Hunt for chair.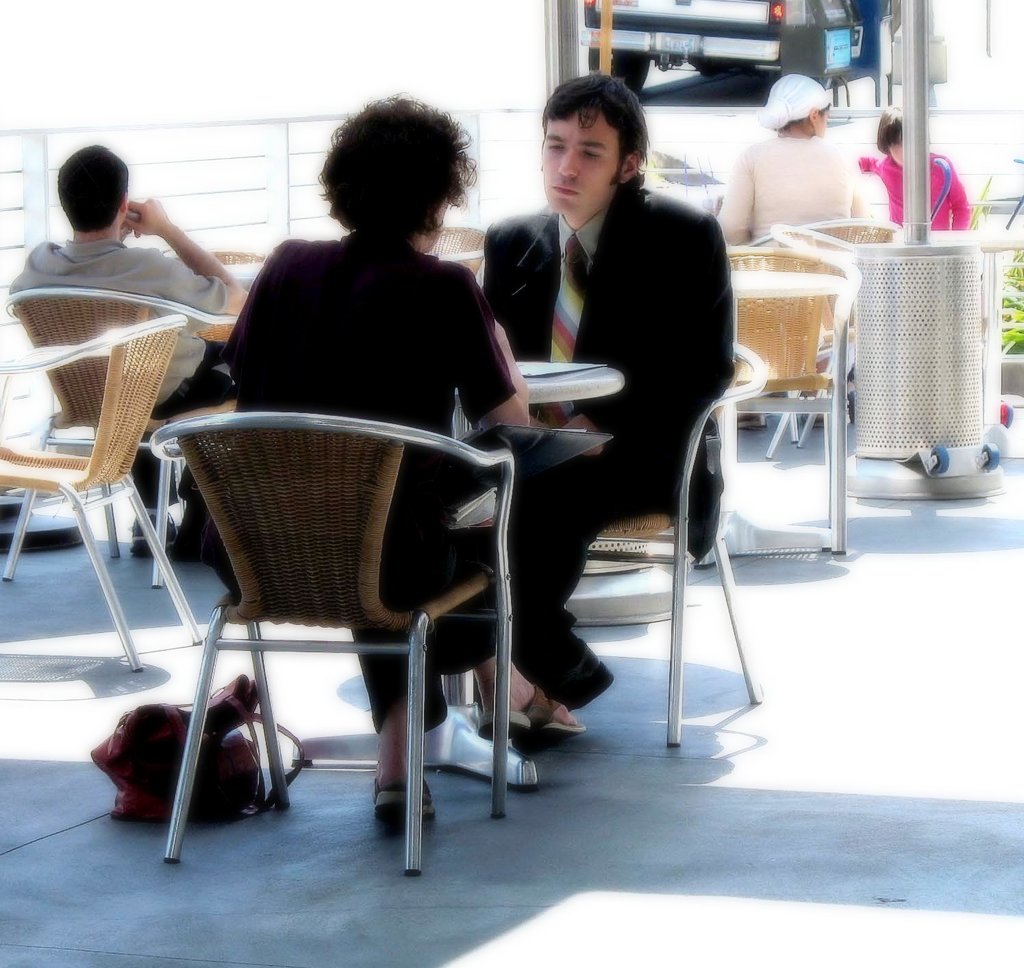
Hunted down at [left=412, top=218, right=493, bottom=283].
